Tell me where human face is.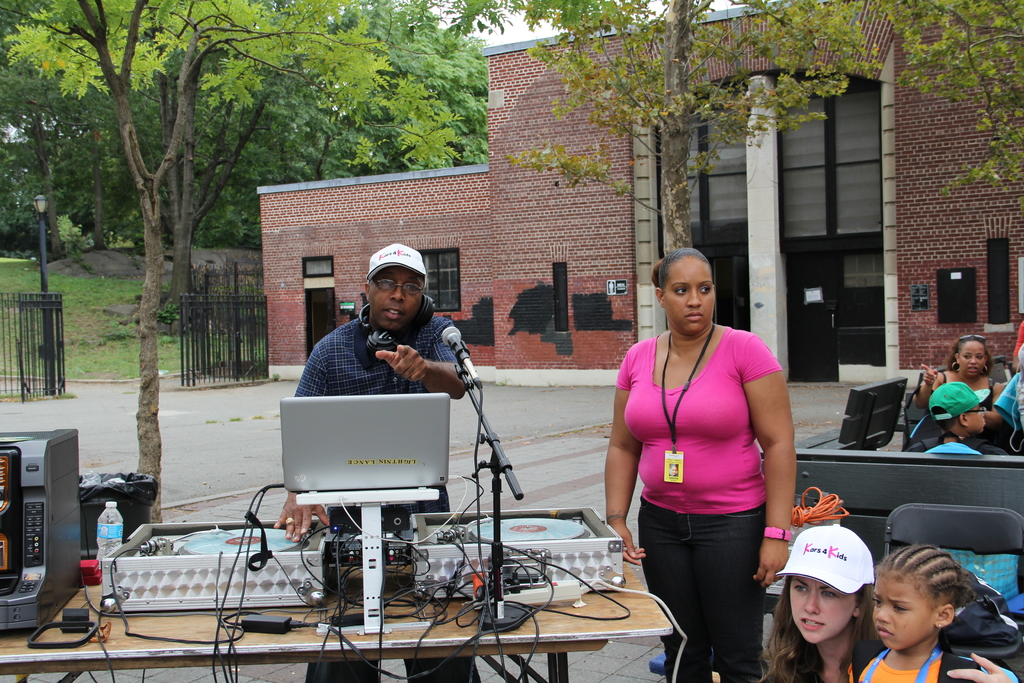
human face is at Rect(666, 261, 715, 331).
